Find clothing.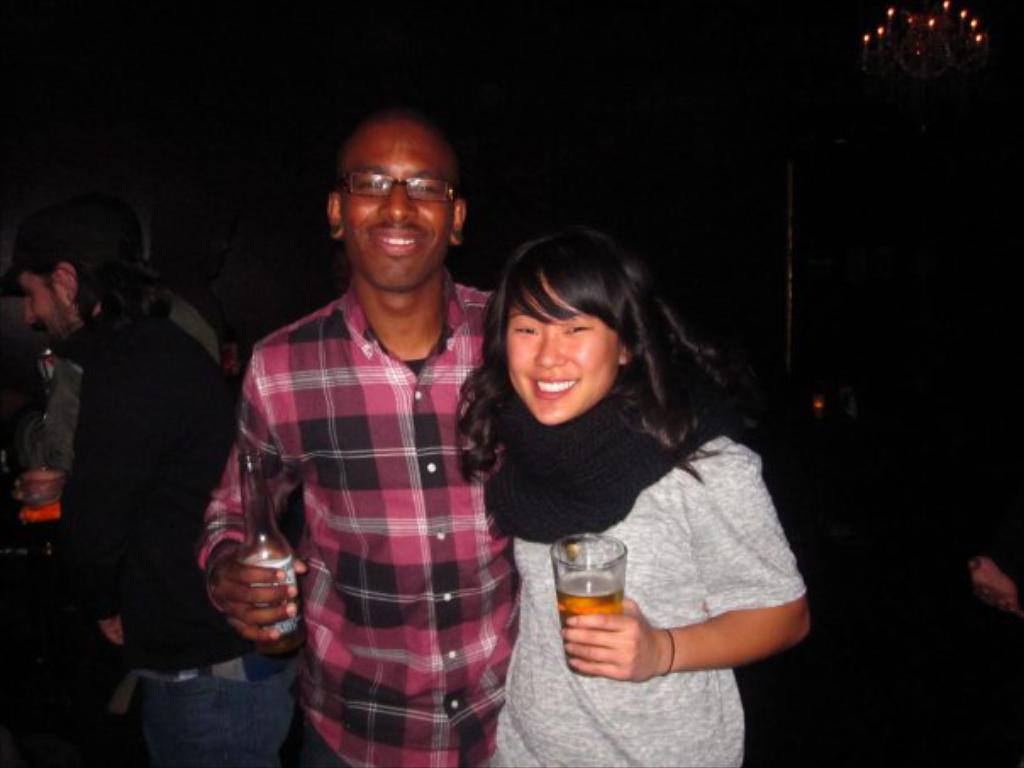
<region>47, 303, 312, 766</region>.
